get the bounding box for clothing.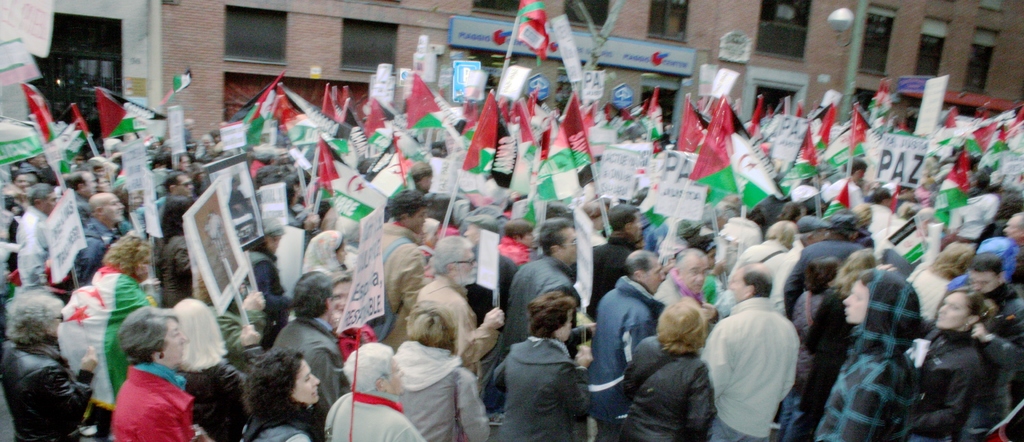
box=[486, 322, 594, 433].
